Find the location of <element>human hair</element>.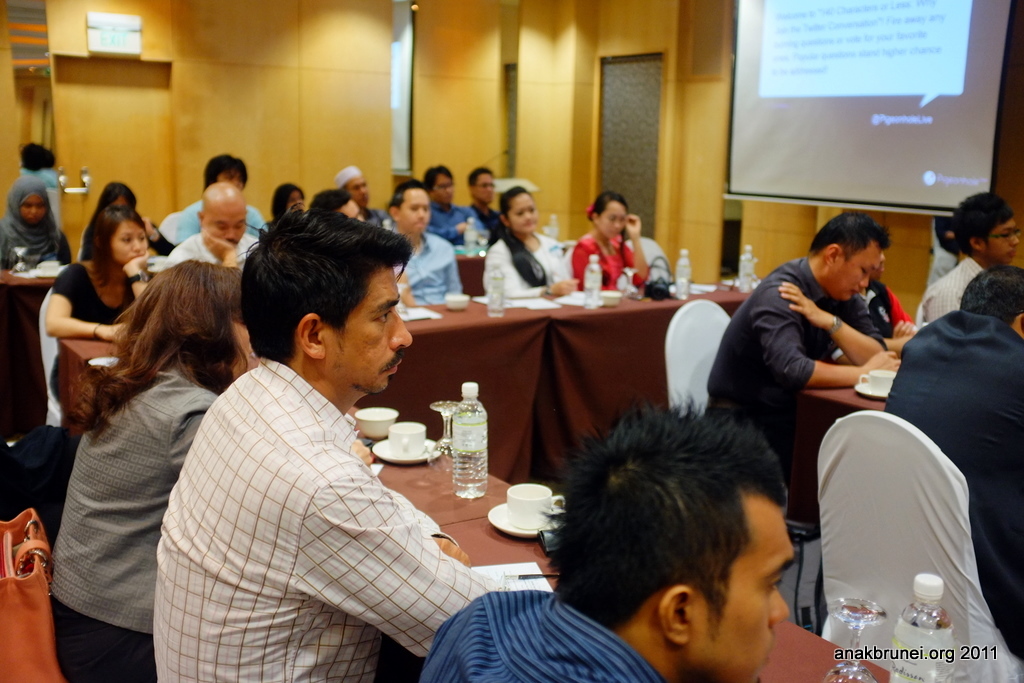
Location: [541, 397, 785, 631].
